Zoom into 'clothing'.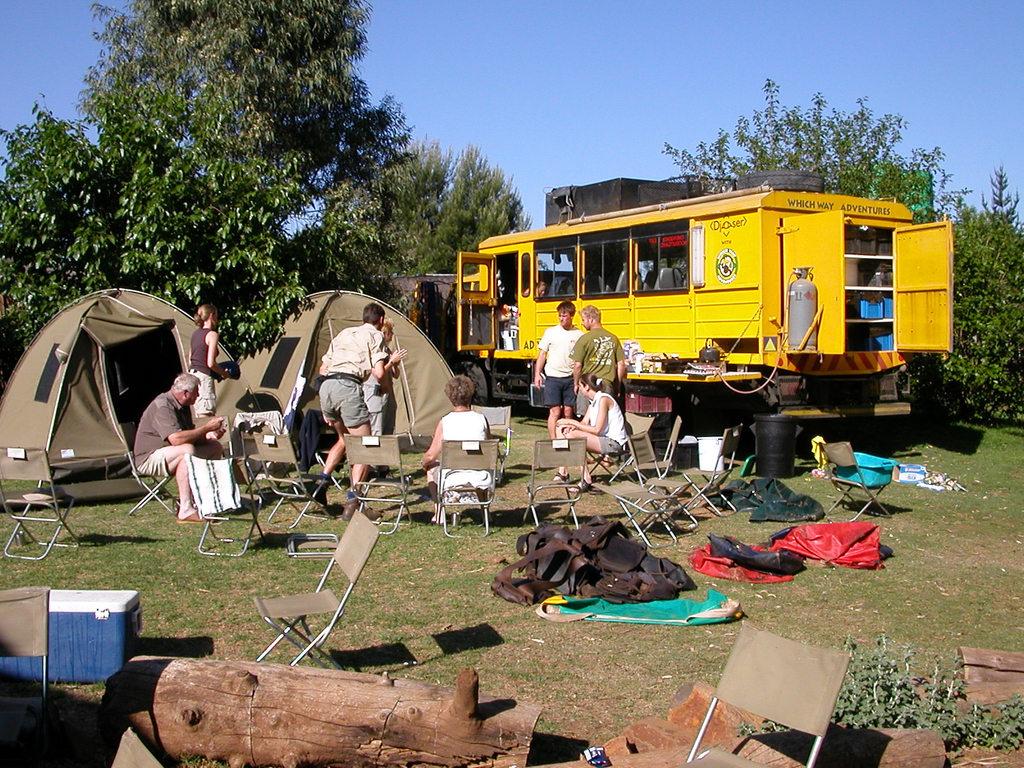
Zoom target: bbox=[536, 323, 580, 410].
